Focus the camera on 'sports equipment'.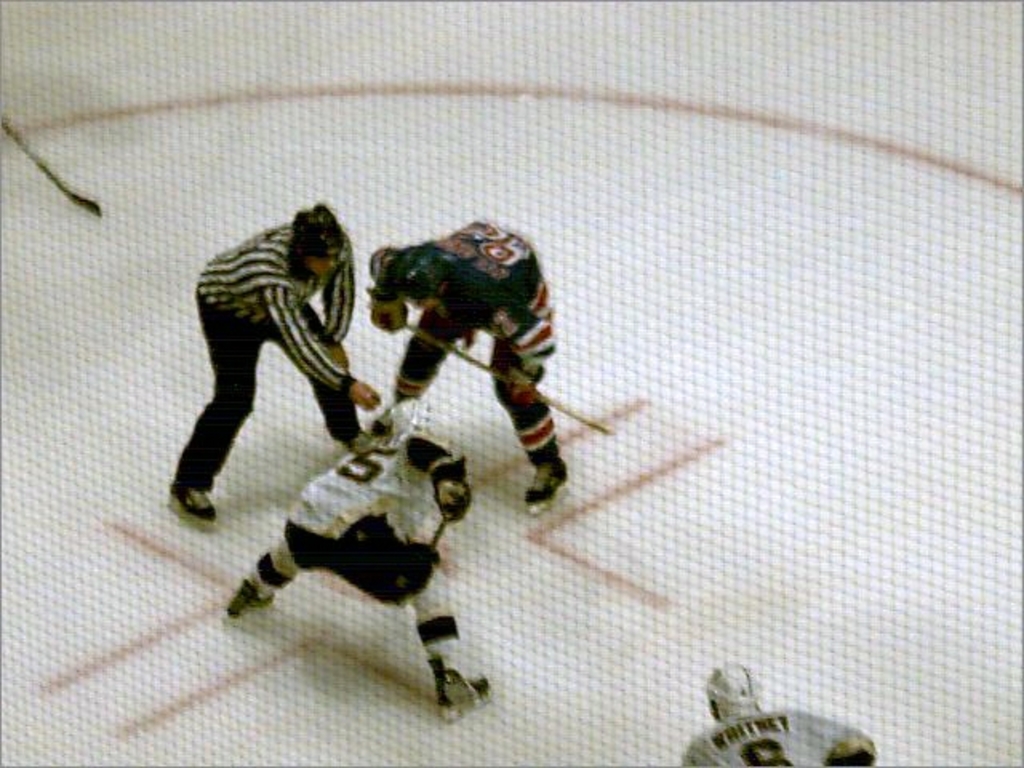
Focus region: [x1=523, y1=453, x2=570, y2=518].
